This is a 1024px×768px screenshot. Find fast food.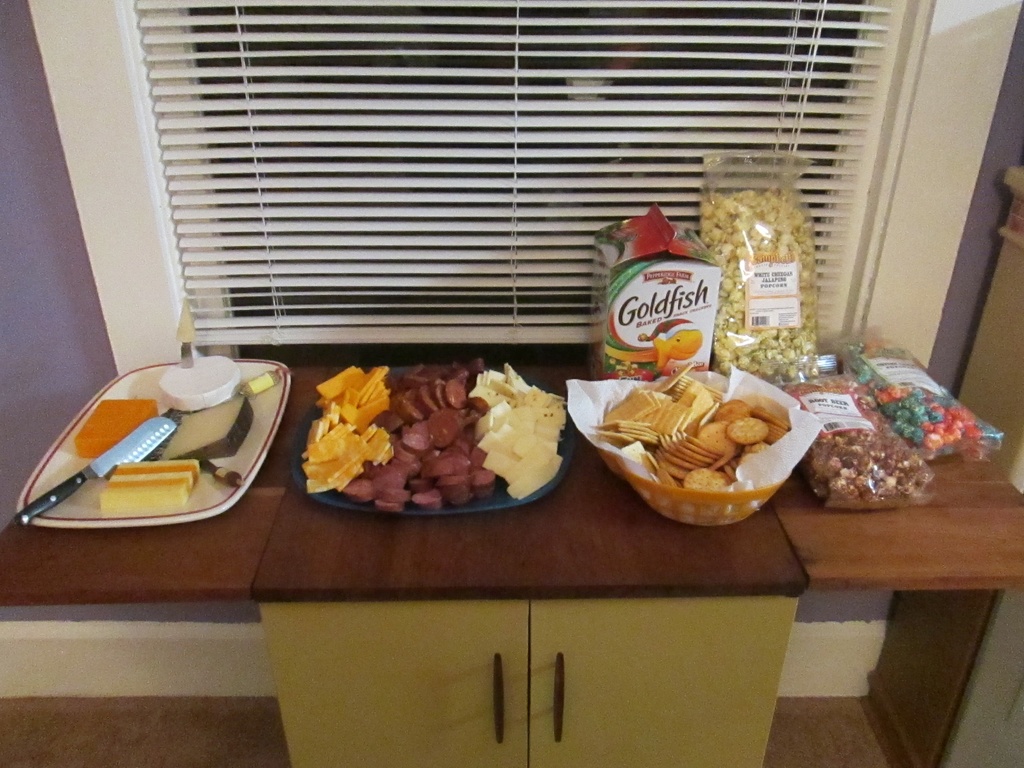
Bounding box: [left=74, top=399, right=153, bottom=458].
